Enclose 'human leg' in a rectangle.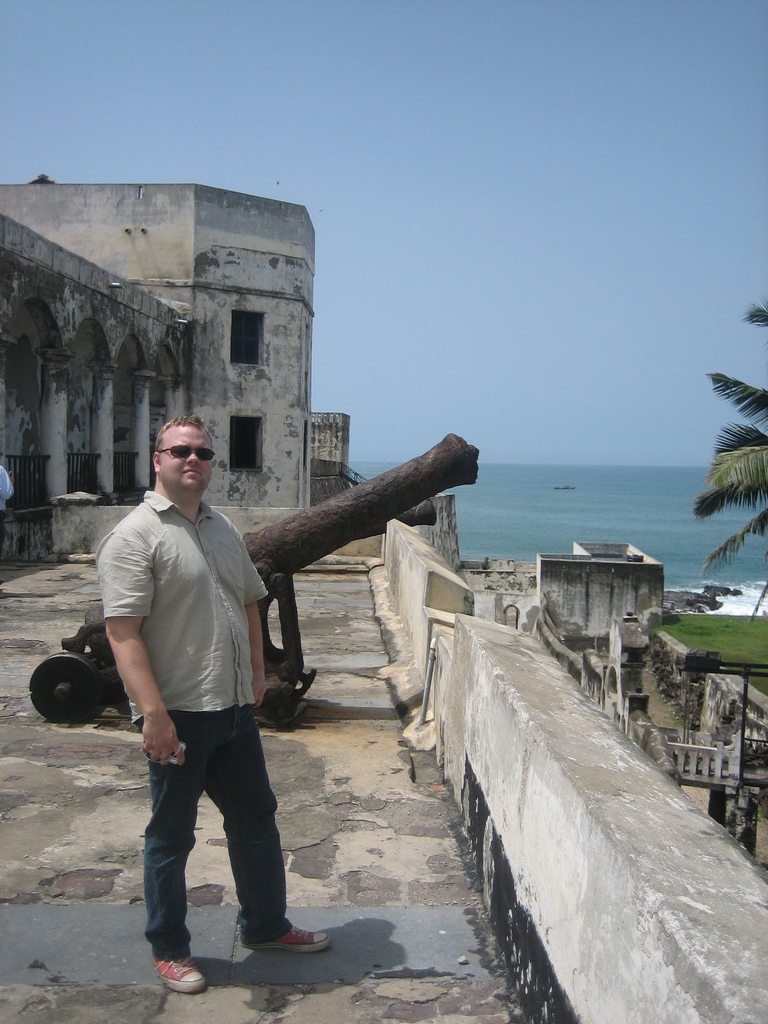
bbox(209, 714, 323, 957).
